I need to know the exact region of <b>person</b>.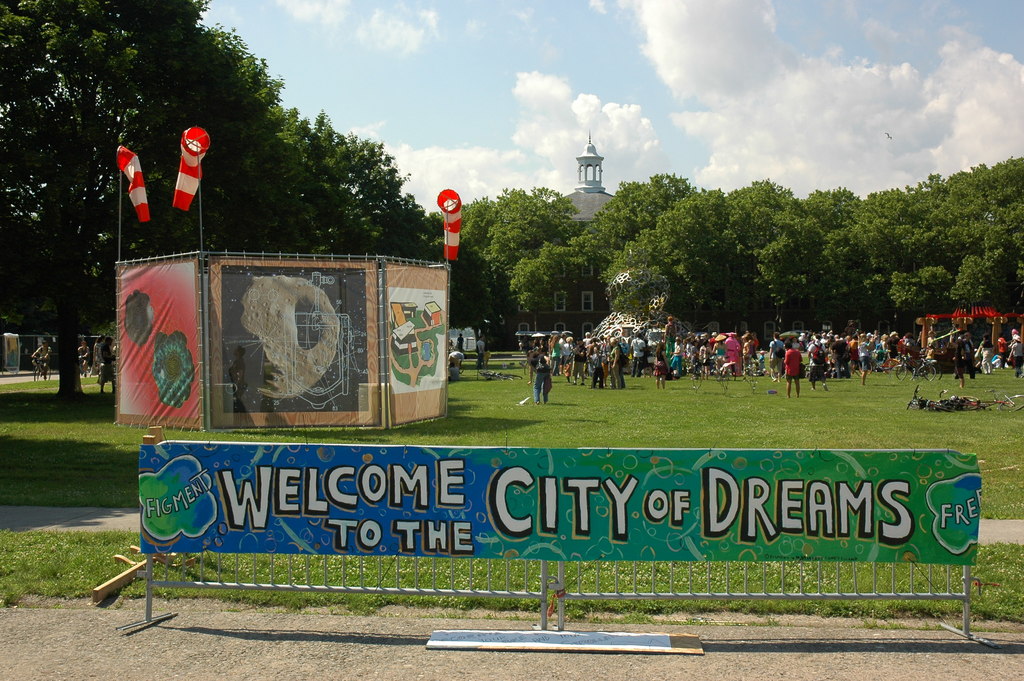
Region: bbox(663, 318, 676, 348).
